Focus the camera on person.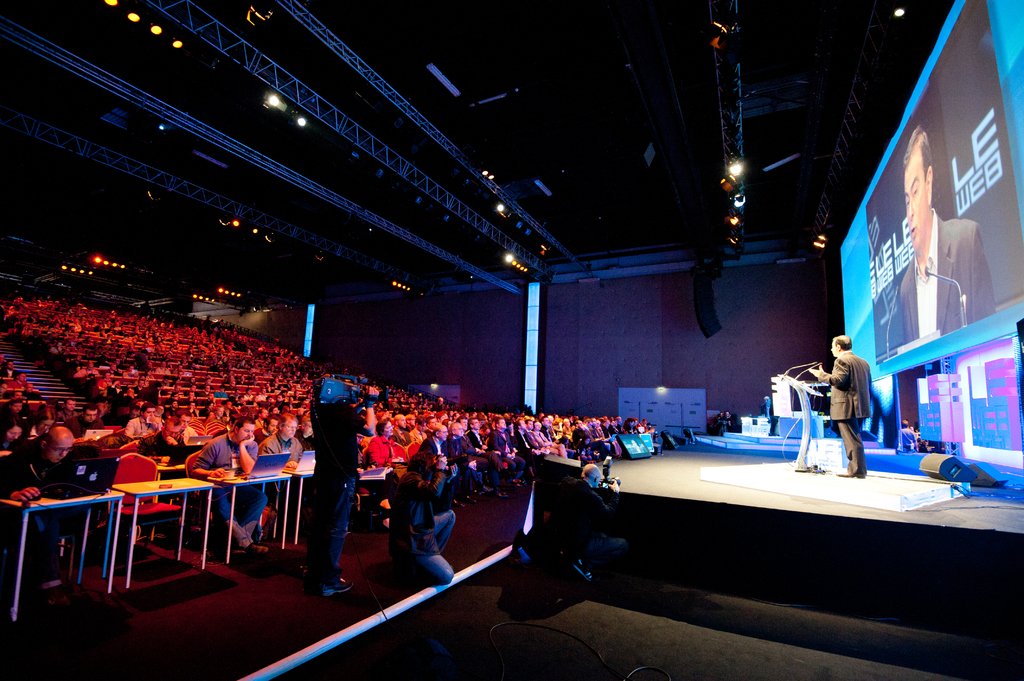
Focus region: 310 374 376 598.
